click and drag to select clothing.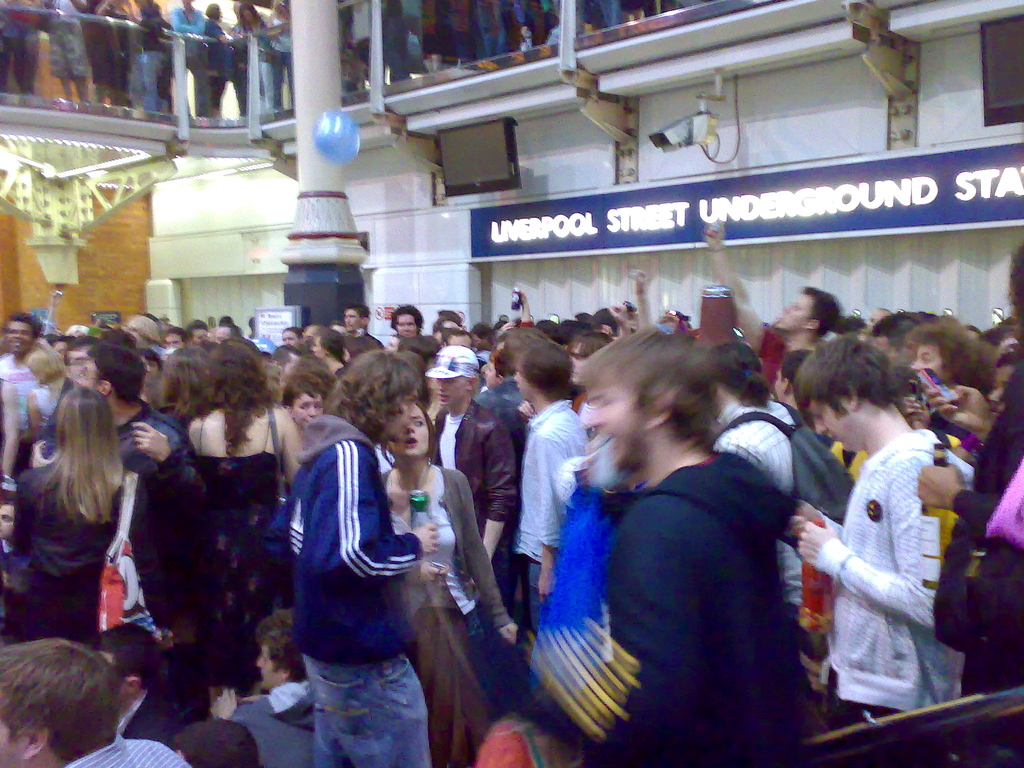
Selection: crop(371, 468, 525, 767).
